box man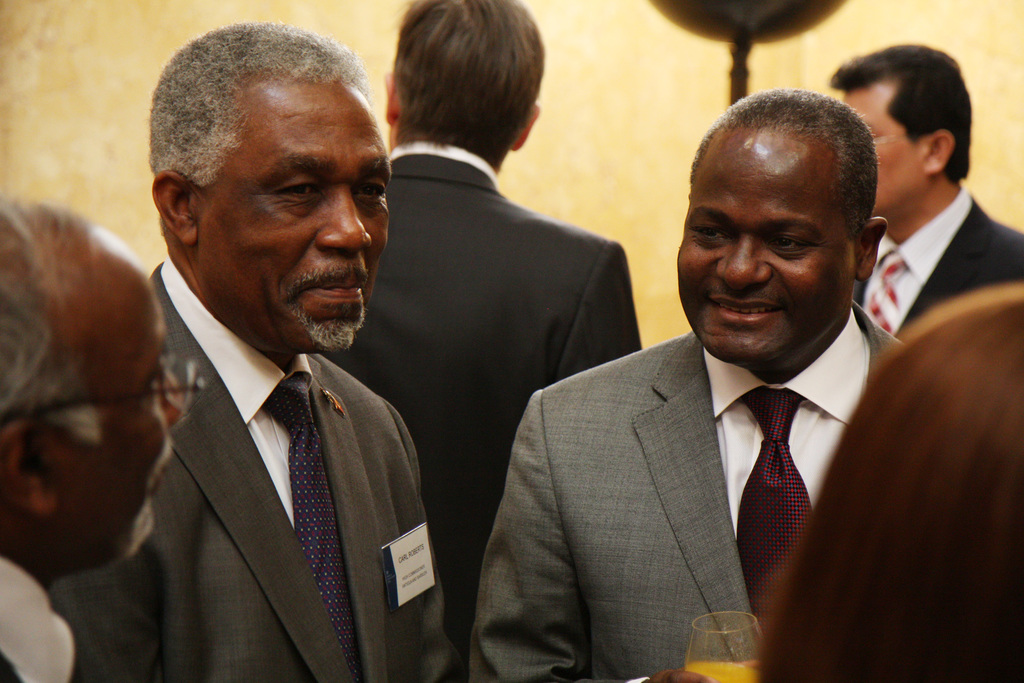
(0, 195, 204, 682)
